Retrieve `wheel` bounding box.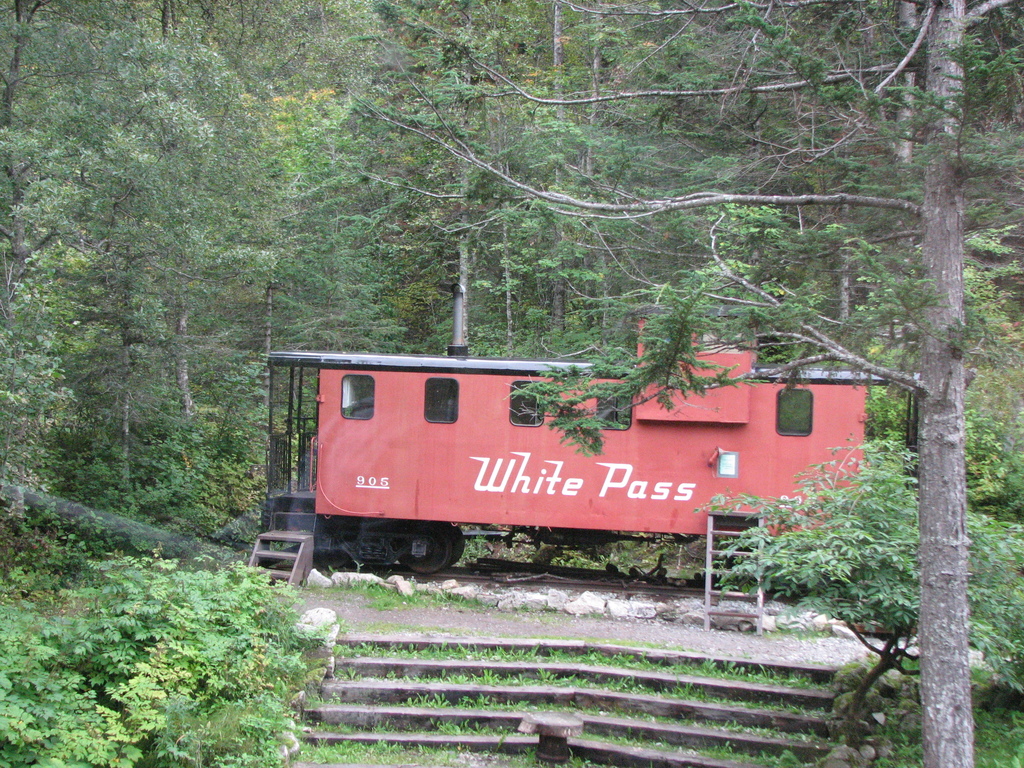
Bounding box: region(403, 536, 452, 575).
